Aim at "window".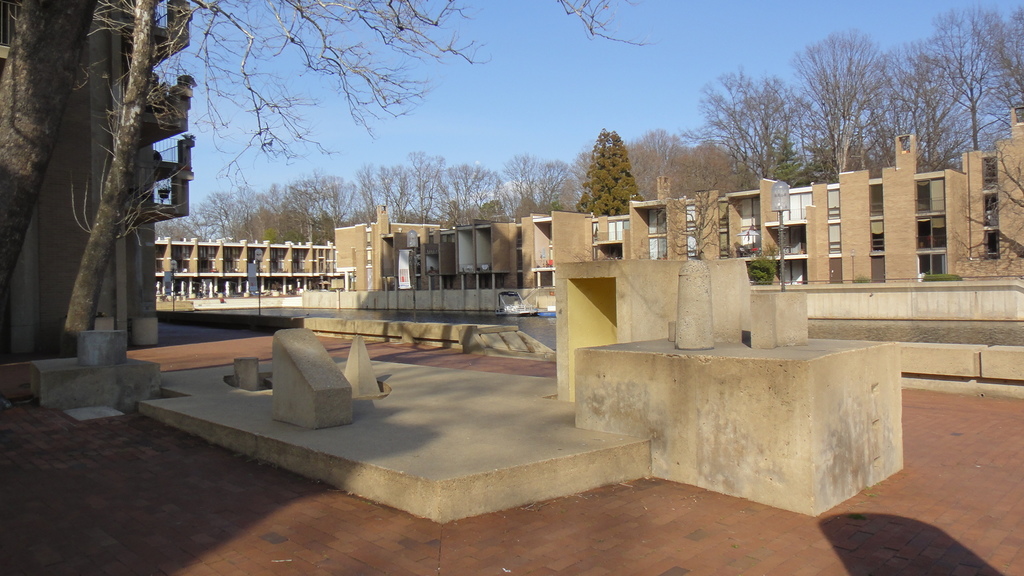
Aimed at (left=741, top=198, right=760, bottom=227).
